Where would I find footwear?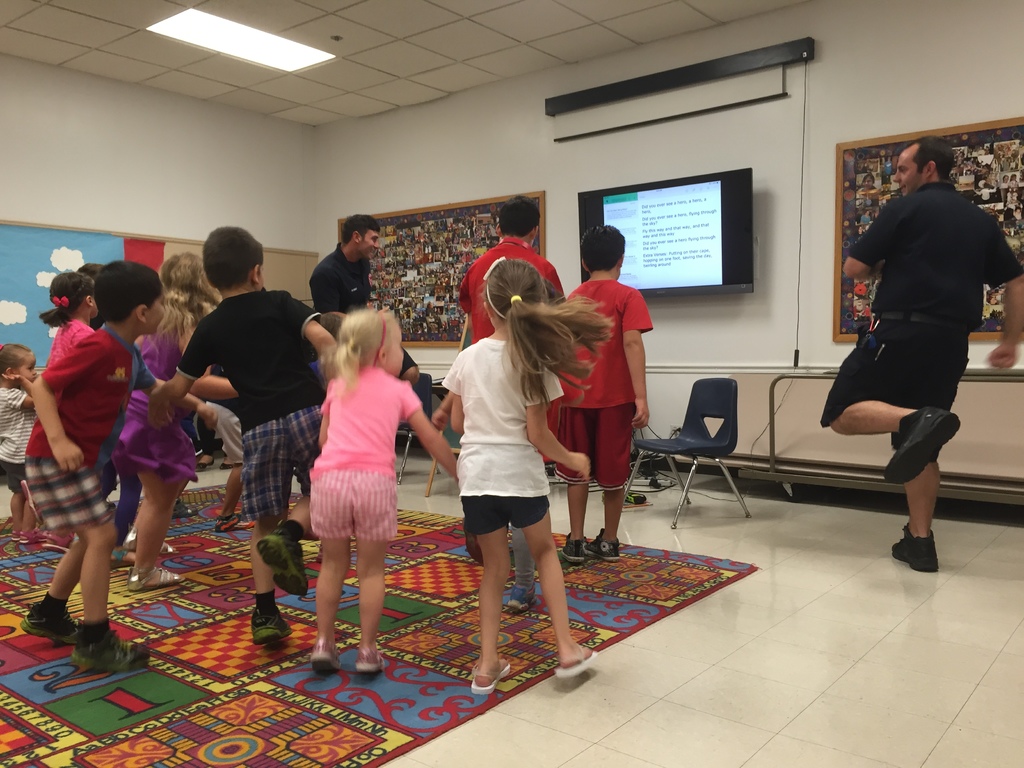
At l=174, t=498, r=201, b=519.
